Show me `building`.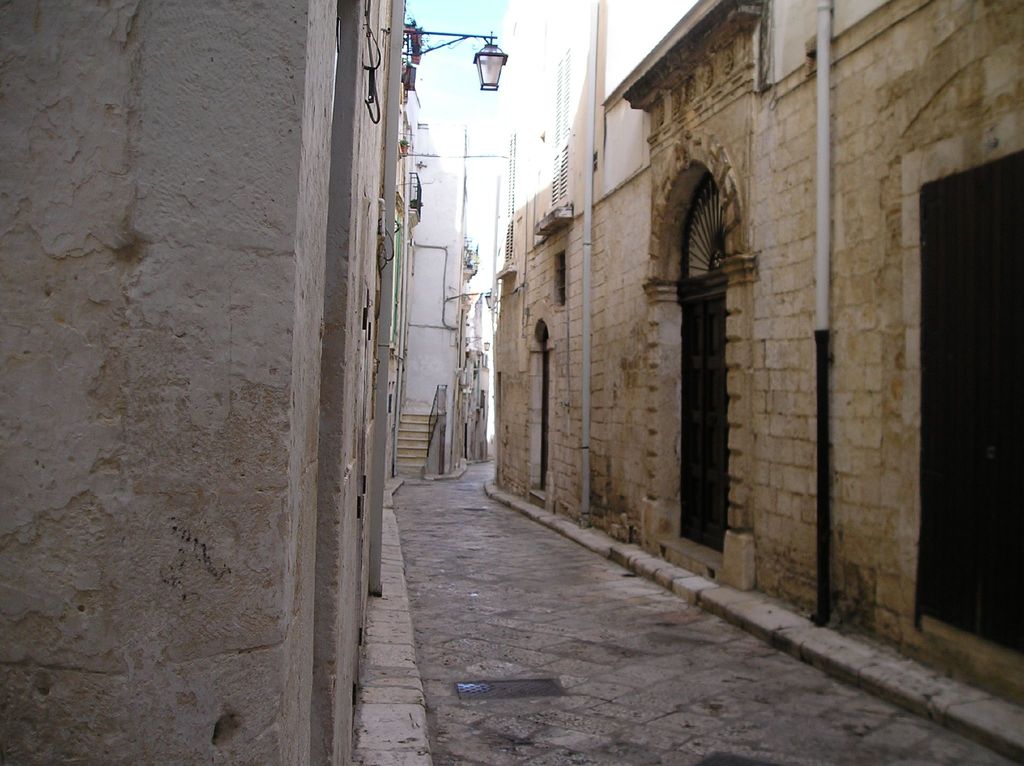
`building` is here: [498,1,1023,712].
